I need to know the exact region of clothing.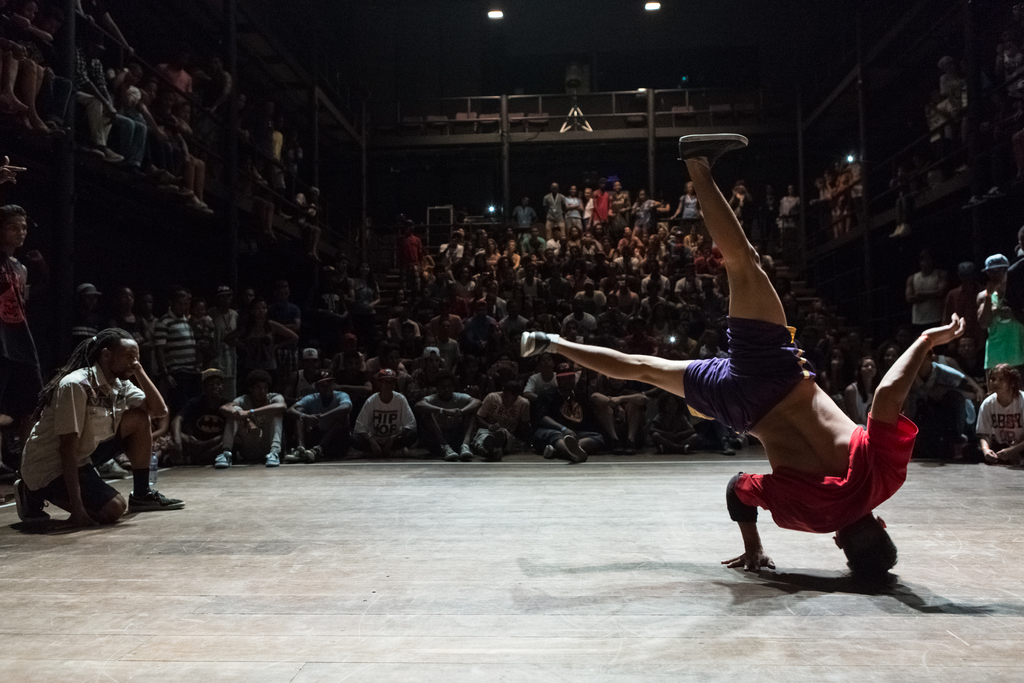
Region: crop(417, 390, 476, 434).
